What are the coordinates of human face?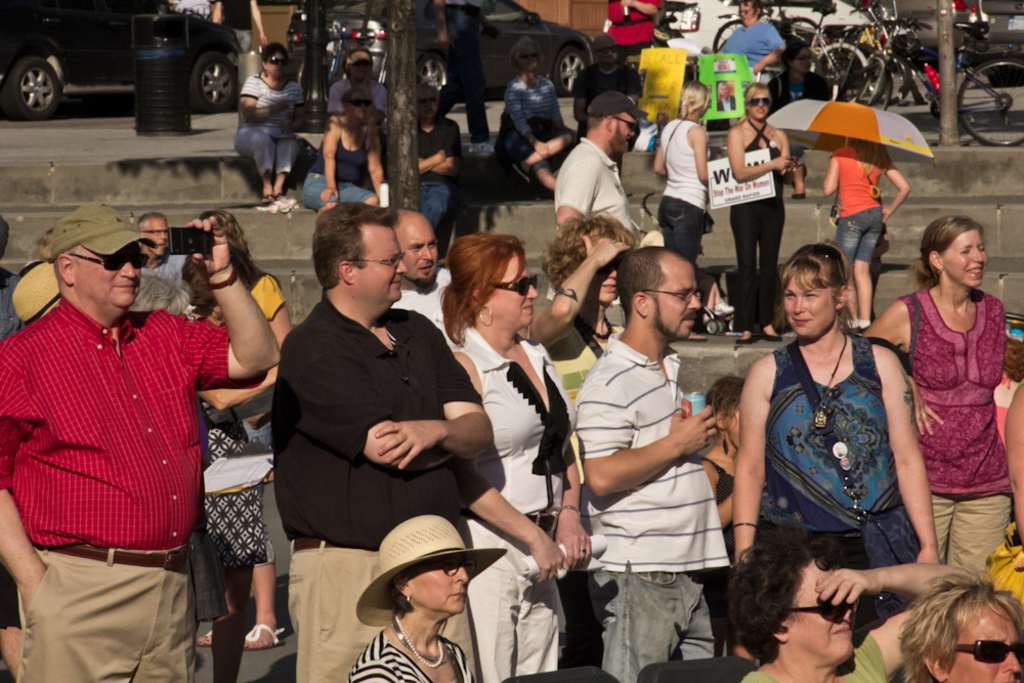
box(783, 270, 834, 331).
